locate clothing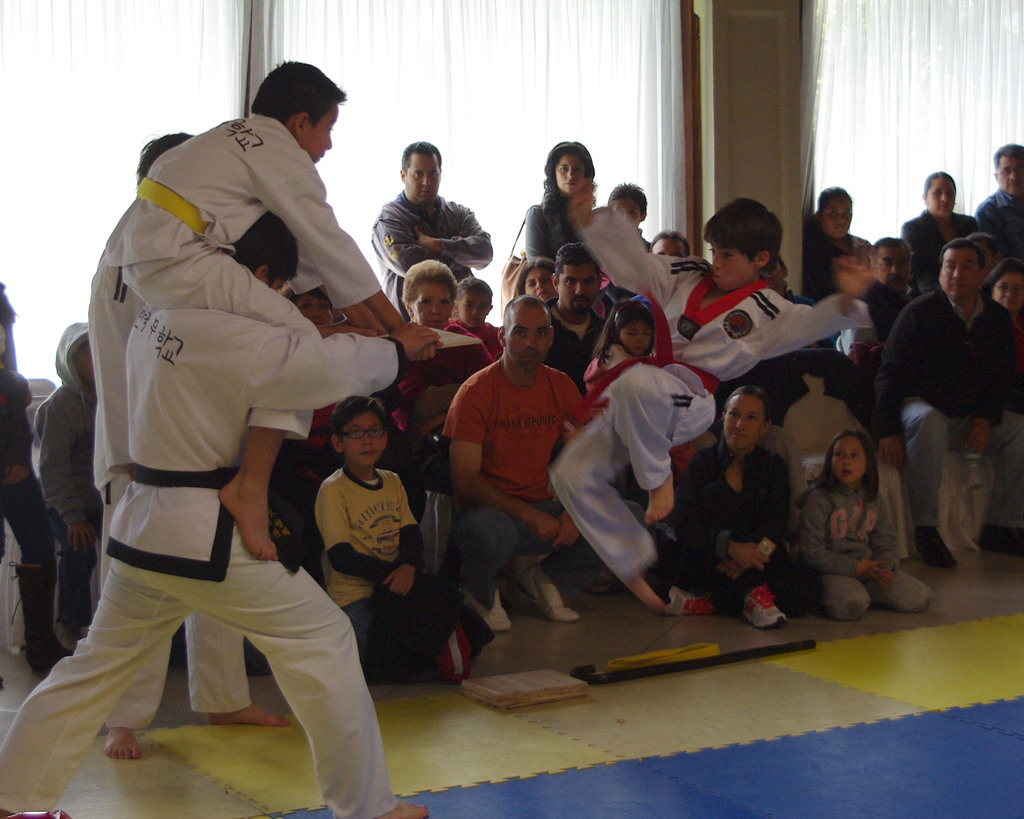
left=559, top=297, right=845, bottom=576
